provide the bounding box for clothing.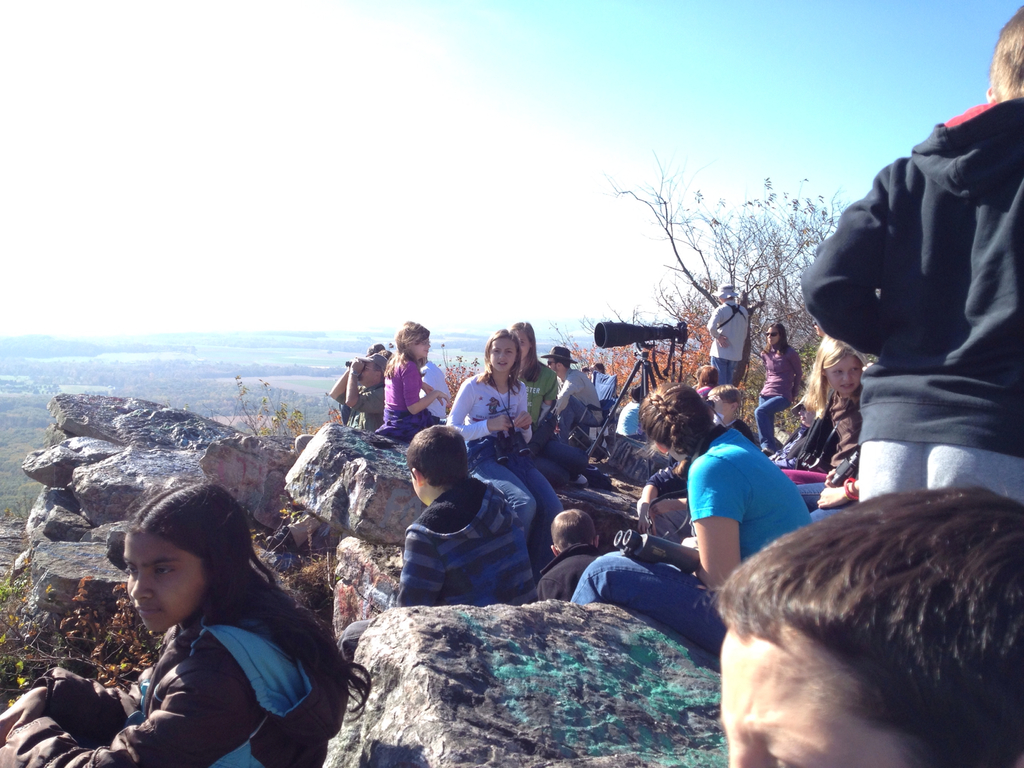
<bbox>532, 542, 596, 605</bbox>.
